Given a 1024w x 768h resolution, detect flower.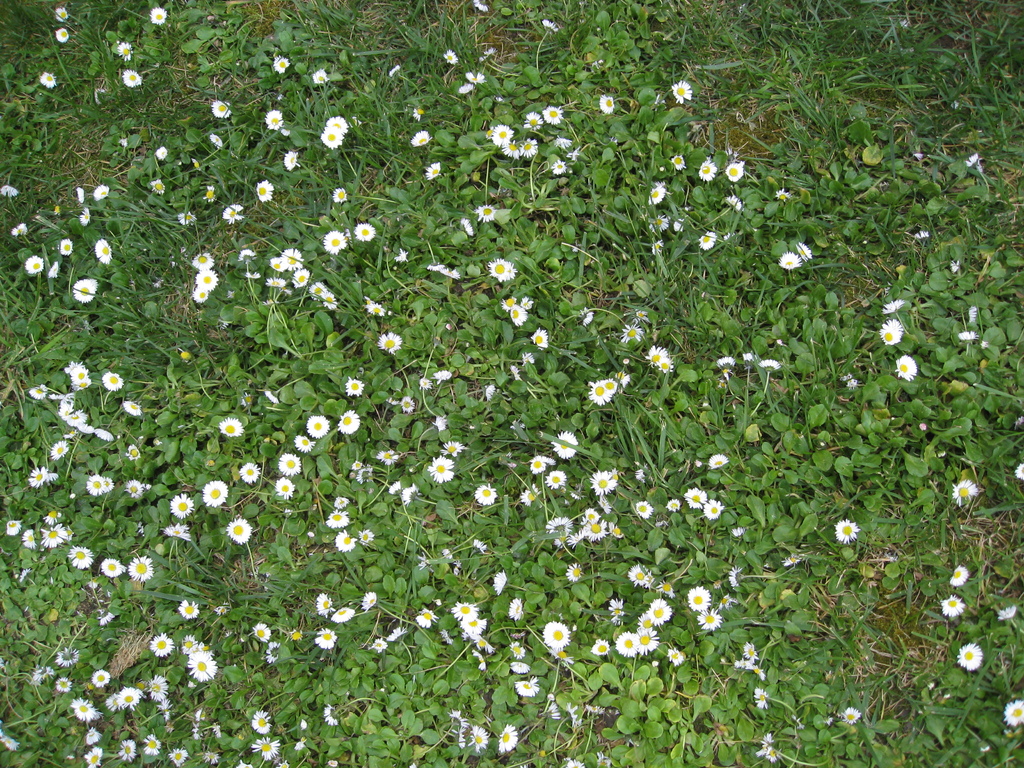
crop(51, 262, 65, 277).
